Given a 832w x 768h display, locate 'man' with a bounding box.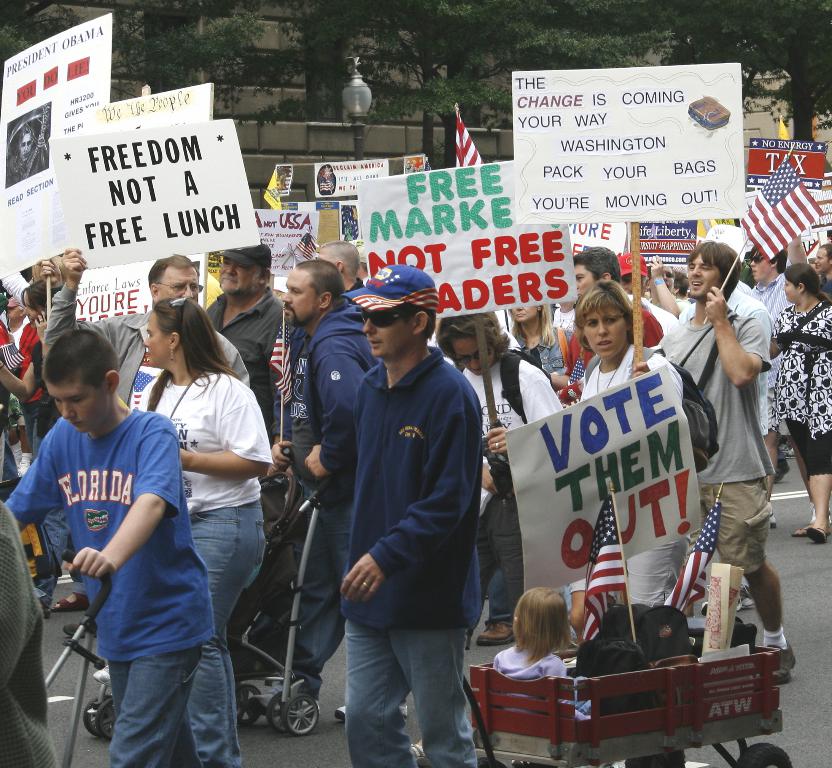
Located: box(204, 243, 295, 694).
